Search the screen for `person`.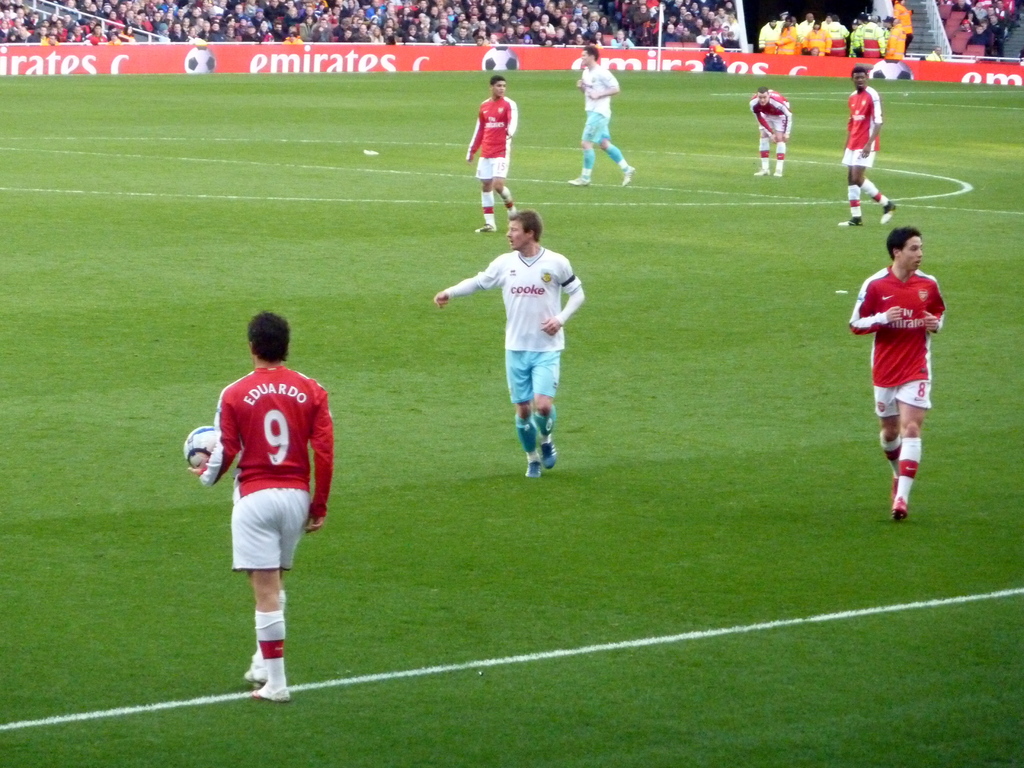
Found at 575:45:643:184.
